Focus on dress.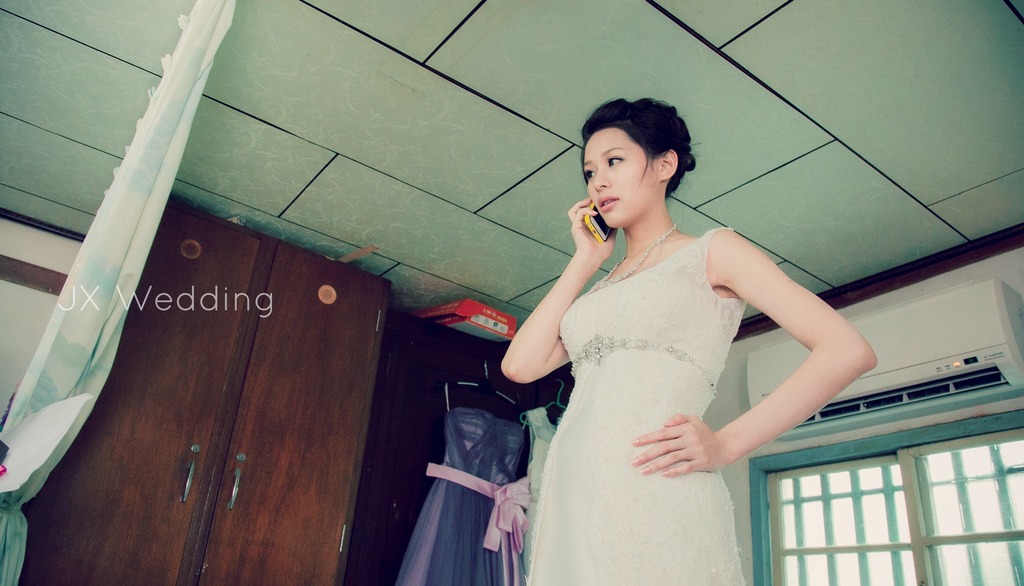
Focused at {"x1": 395, "y1": 412, "x2": 525, "y2": 585}.
